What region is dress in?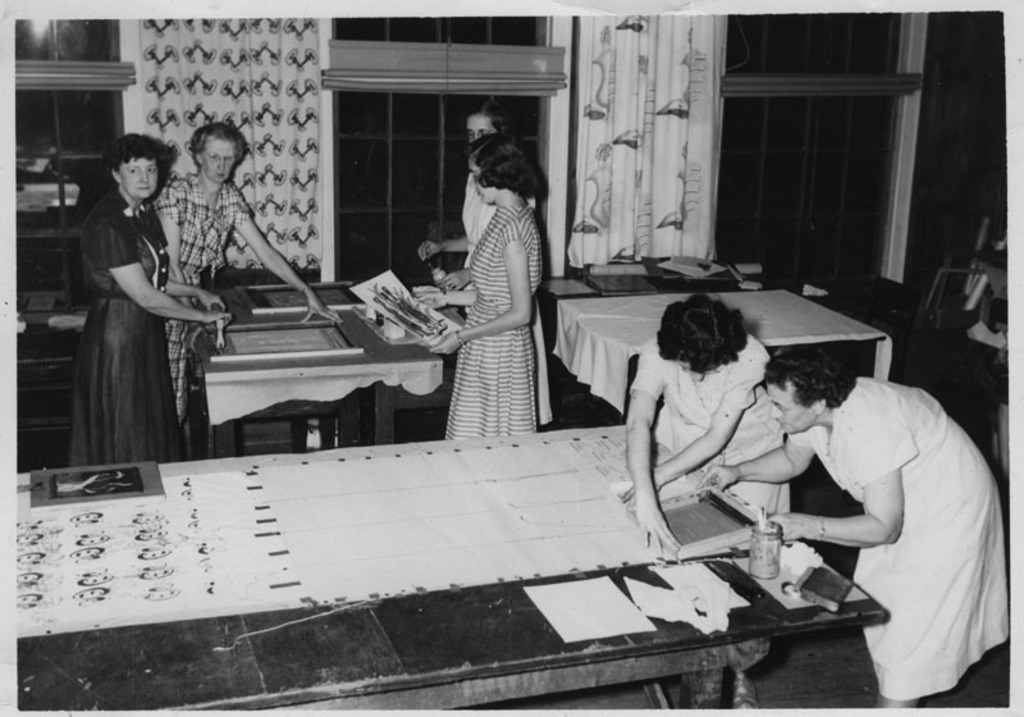
463/172/554/420.
